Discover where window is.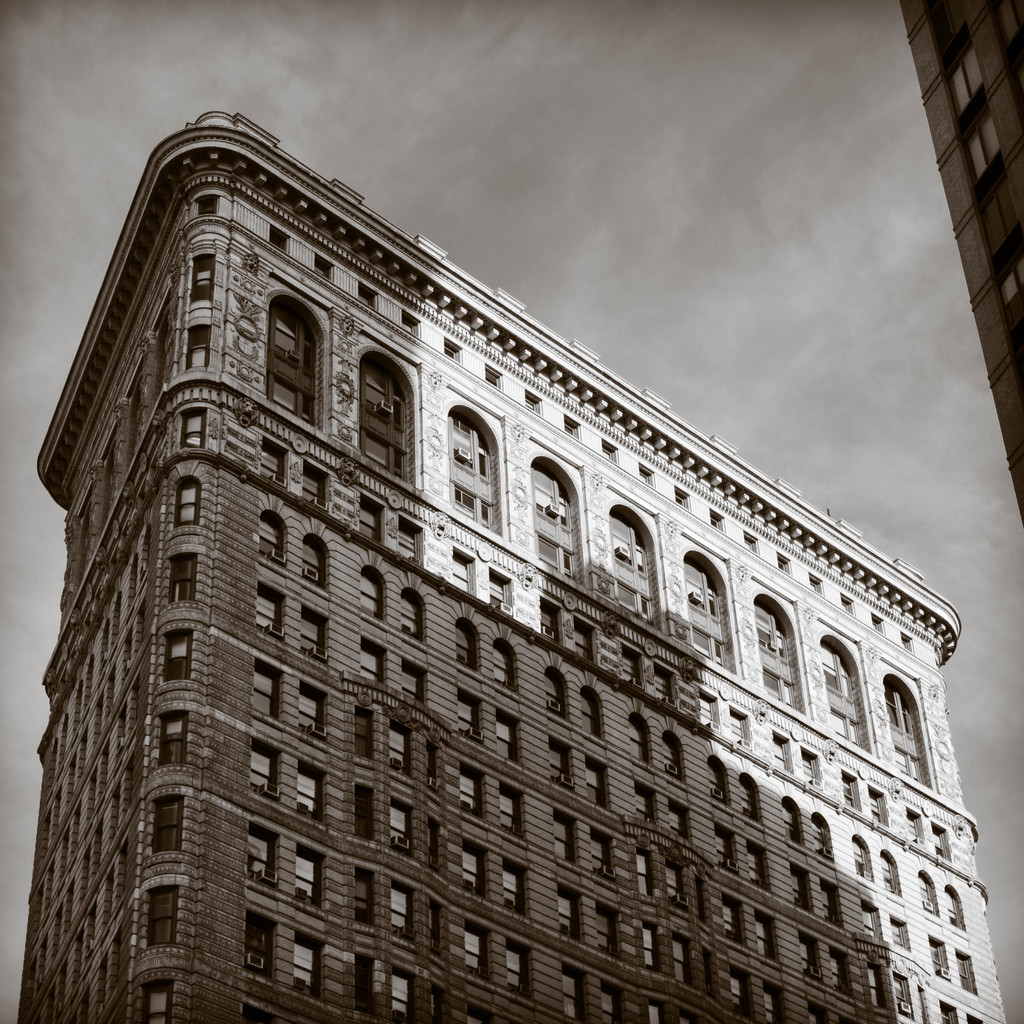
Discovered at 641:1007:664:1023.
